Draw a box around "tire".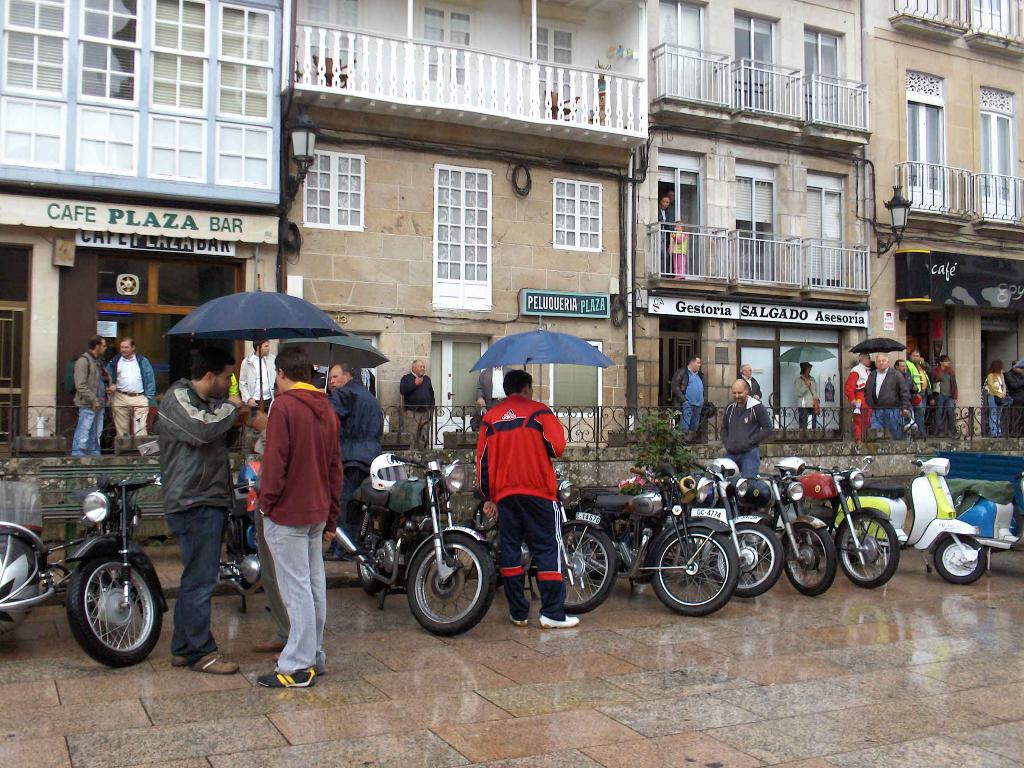
rect(652, 528, 738, 616).
